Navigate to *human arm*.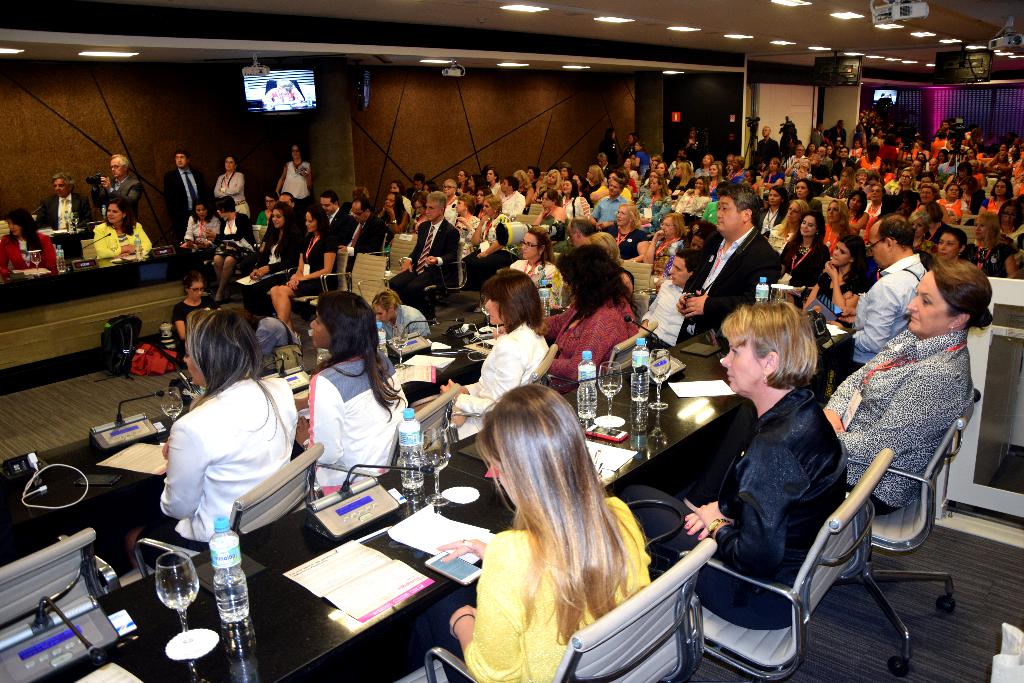
Navigation target: select_region(289, 249, 304, 288).
